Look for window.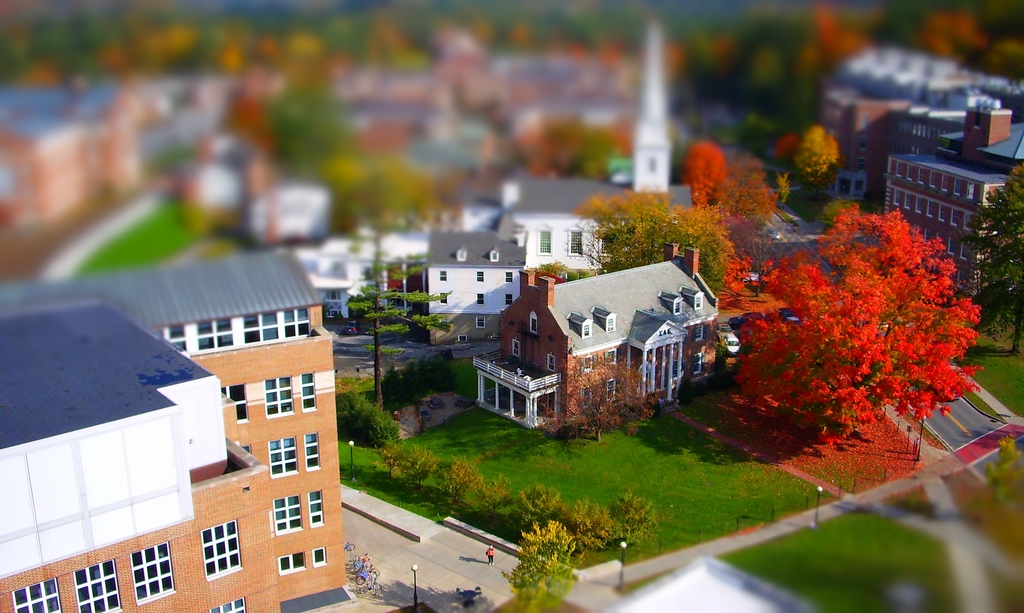
Found: <box>538,231,552,255</box>.
